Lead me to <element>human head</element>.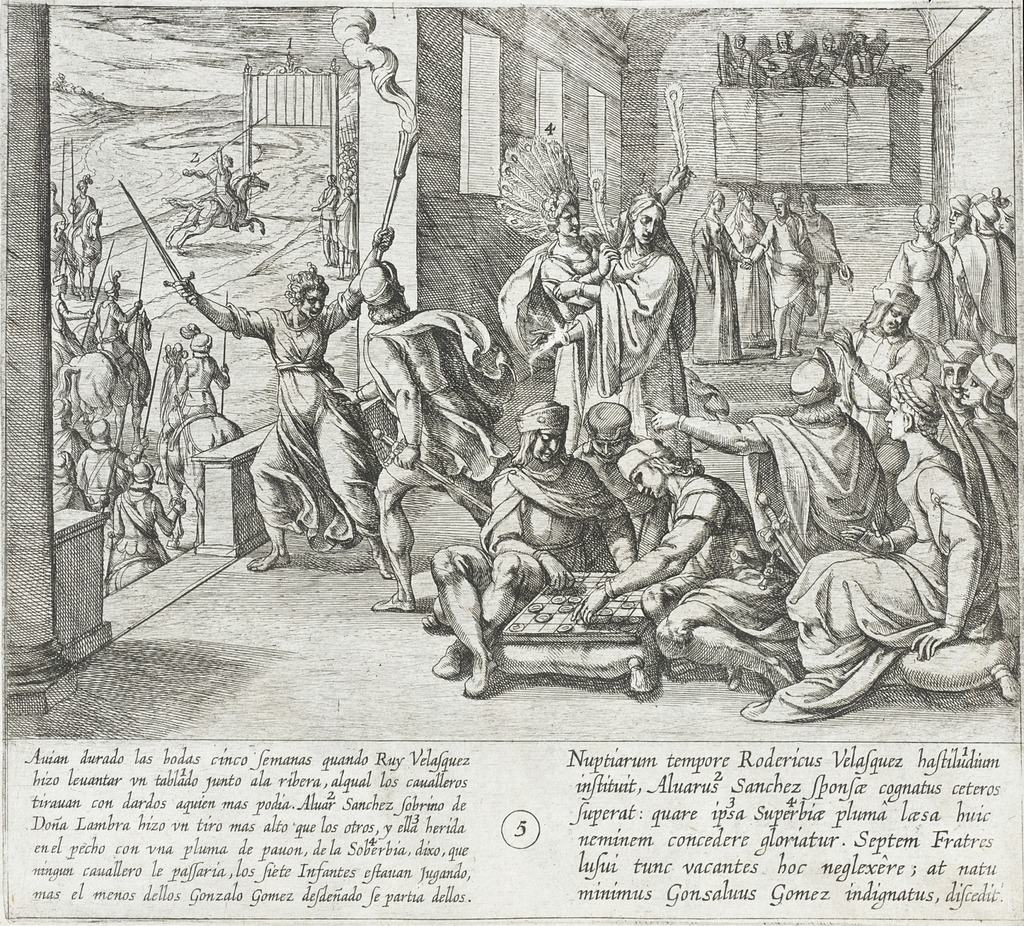
Lead to region(620, 441, 664, 501).
